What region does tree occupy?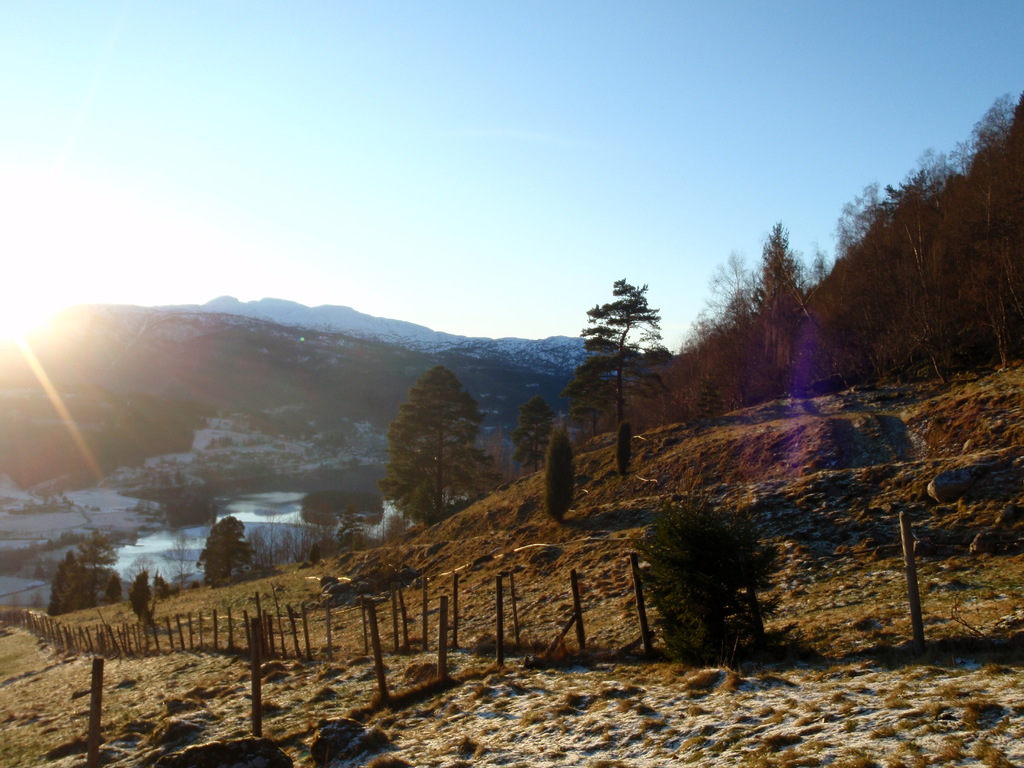
left=380, top=364, right=494, bottom=527.
